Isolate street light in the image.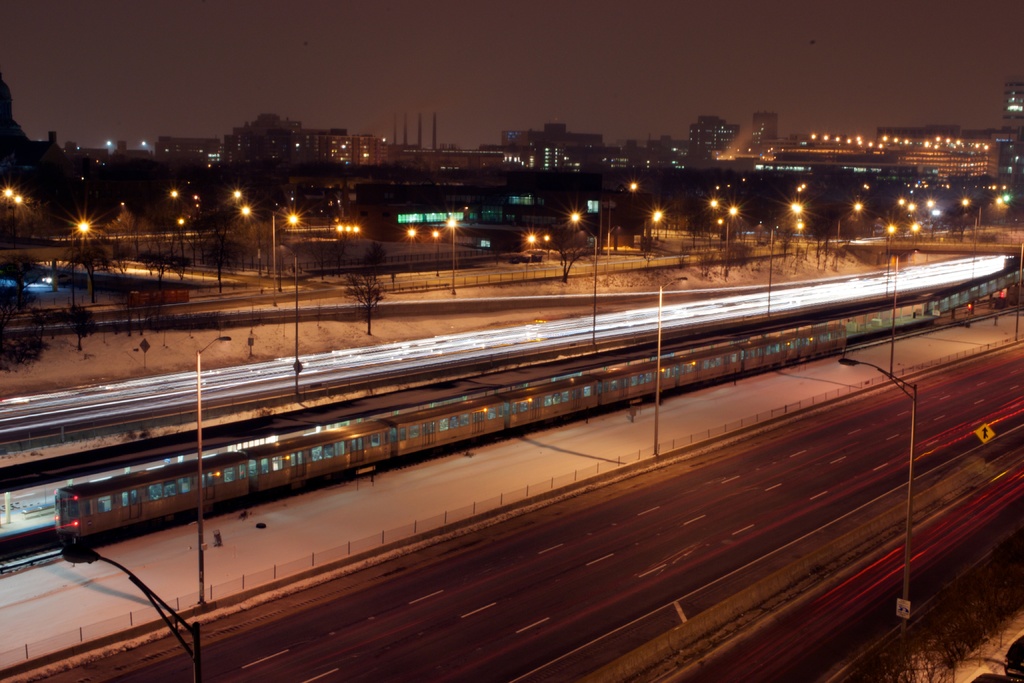
Isolated region: left=887, top=226, right=922, bottom=294.
